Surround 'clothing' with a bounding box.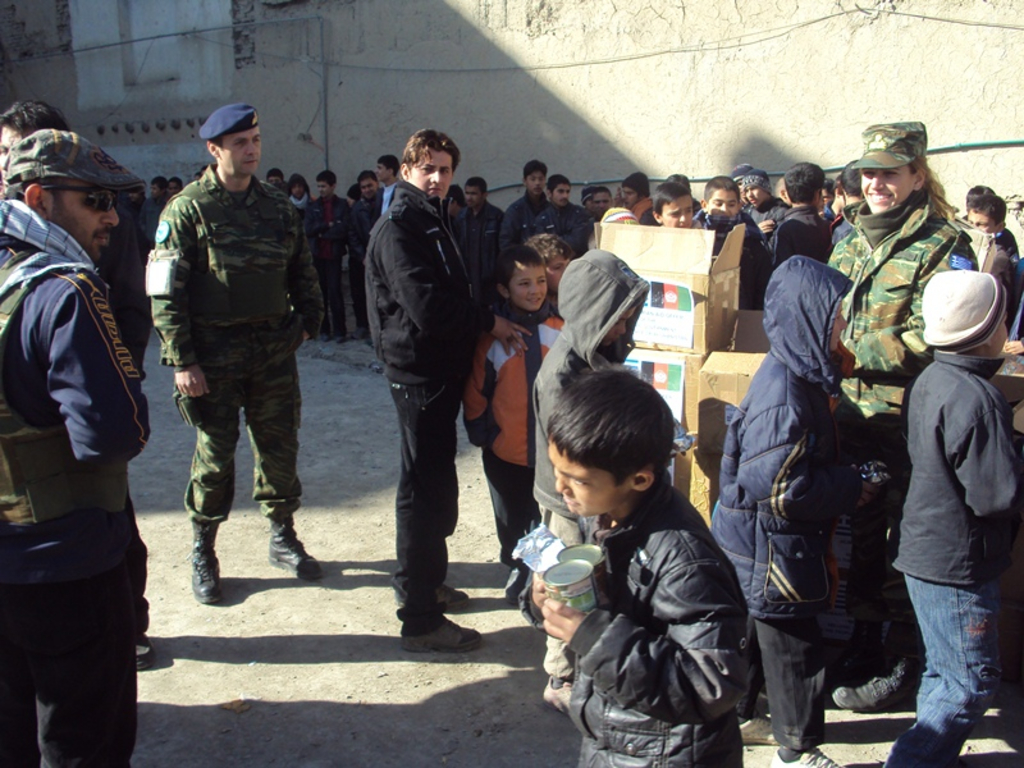
locate(709, 250, 867, 750).
